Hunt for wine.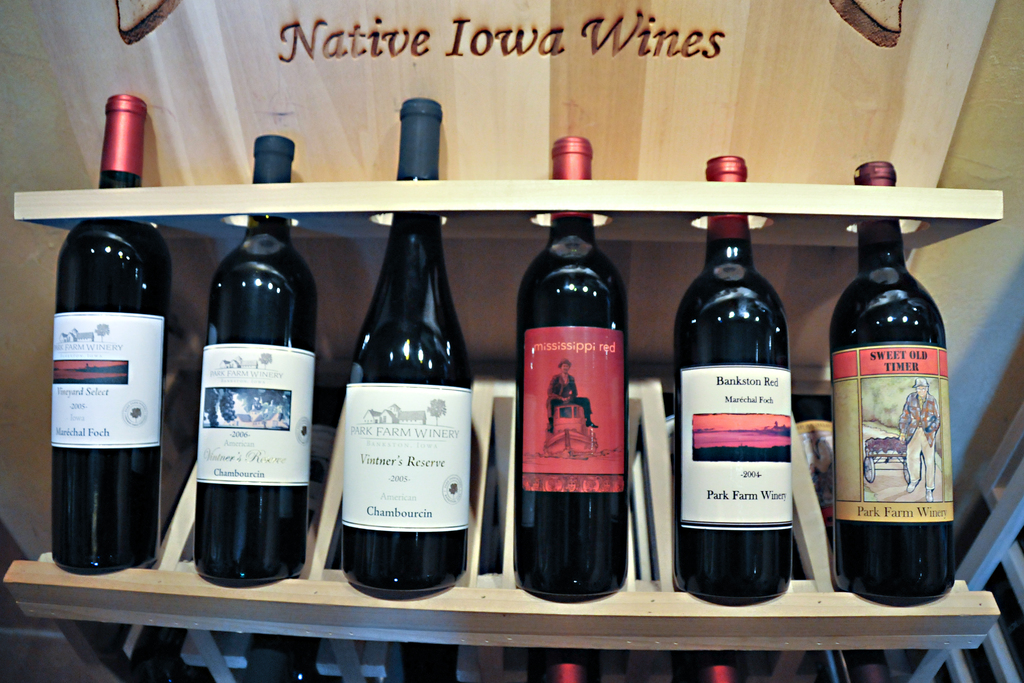
Hunted down at x1=675 y1=154 x2=793 y2=599.
